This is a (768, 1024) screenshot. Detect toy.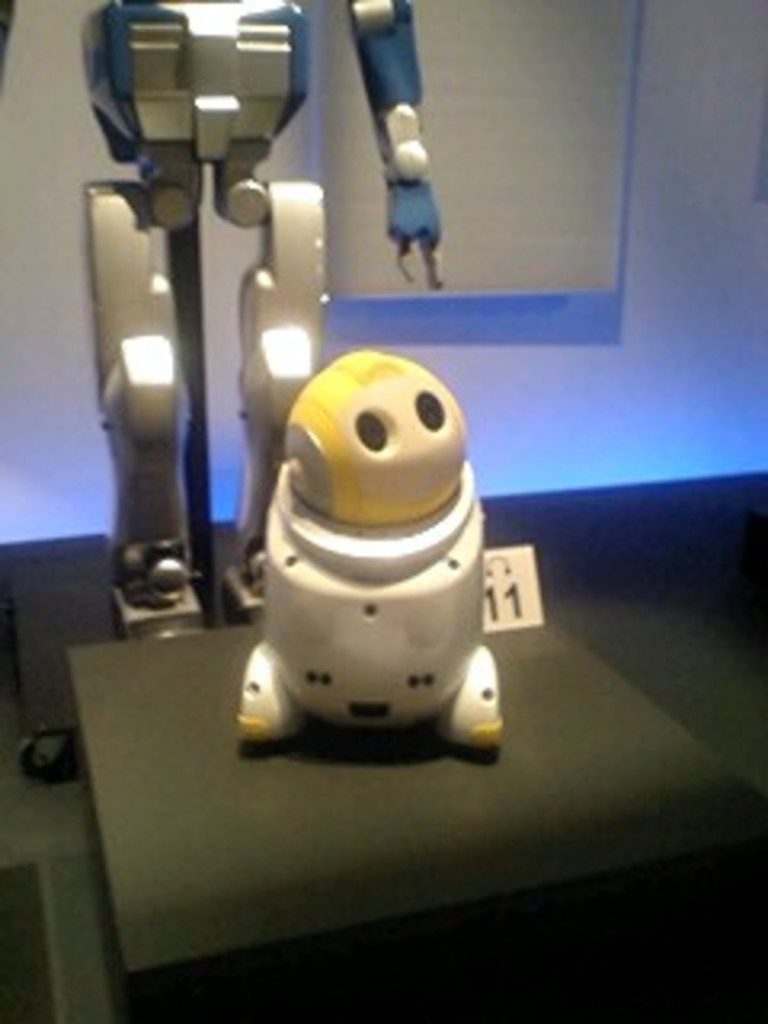
x1=0 y1=0 x2=448 y2=650.
